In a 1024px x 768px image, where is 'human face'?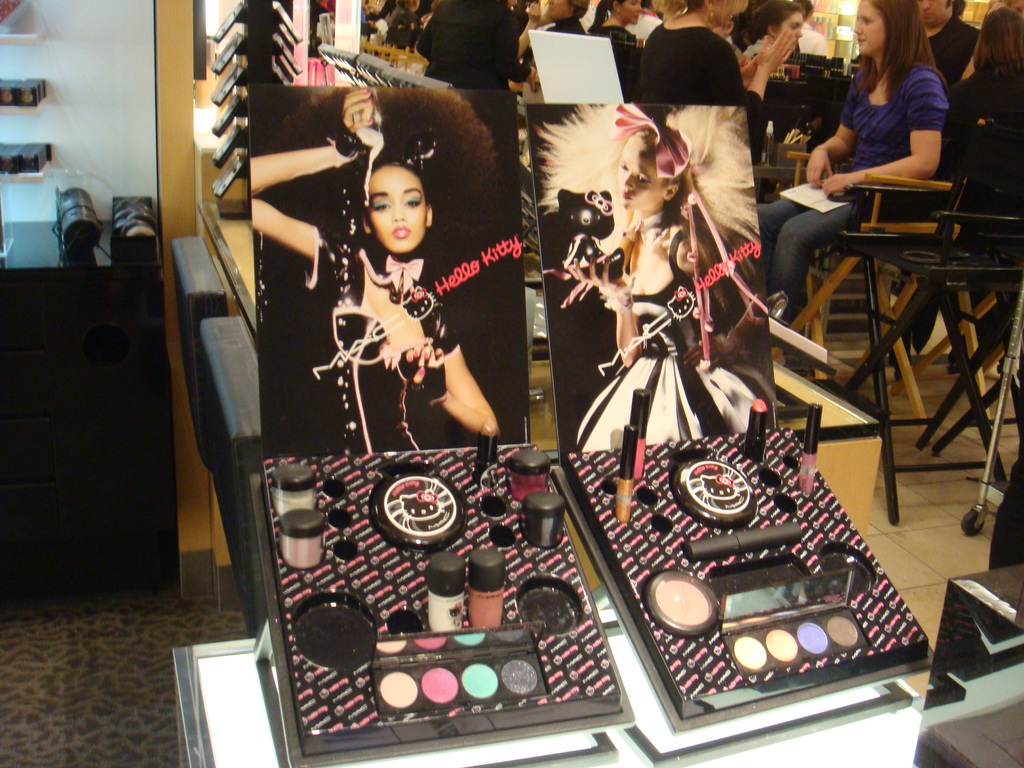
Rect(367, 168, 422, 257).
